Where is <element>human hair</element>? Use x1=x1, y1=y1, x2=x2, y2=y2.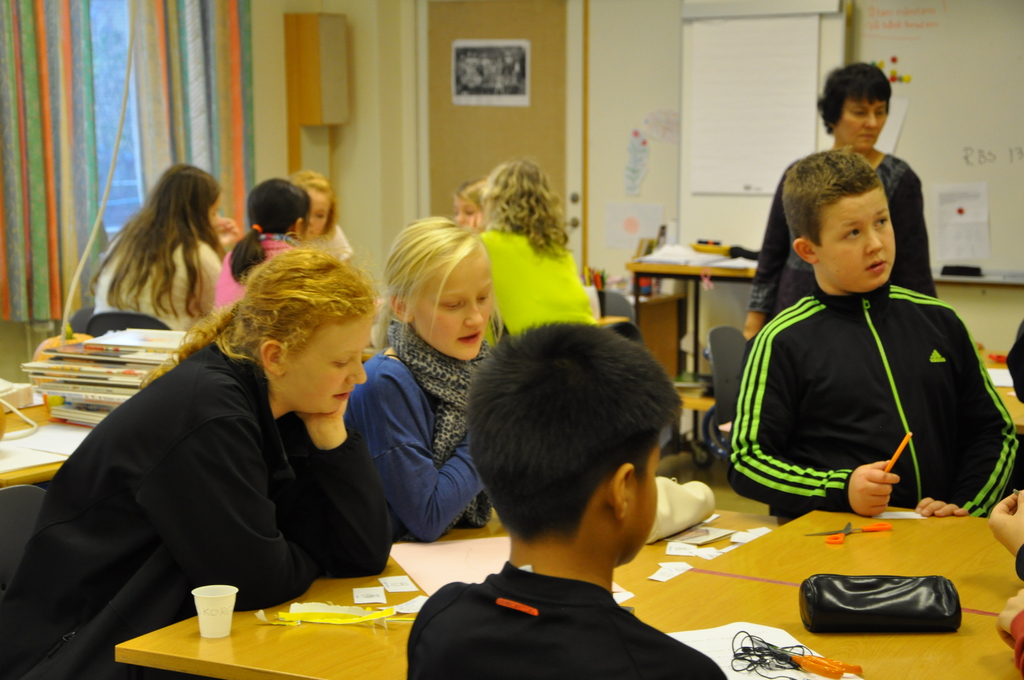
x1=90, y1=164, x2=219, y2=324.
